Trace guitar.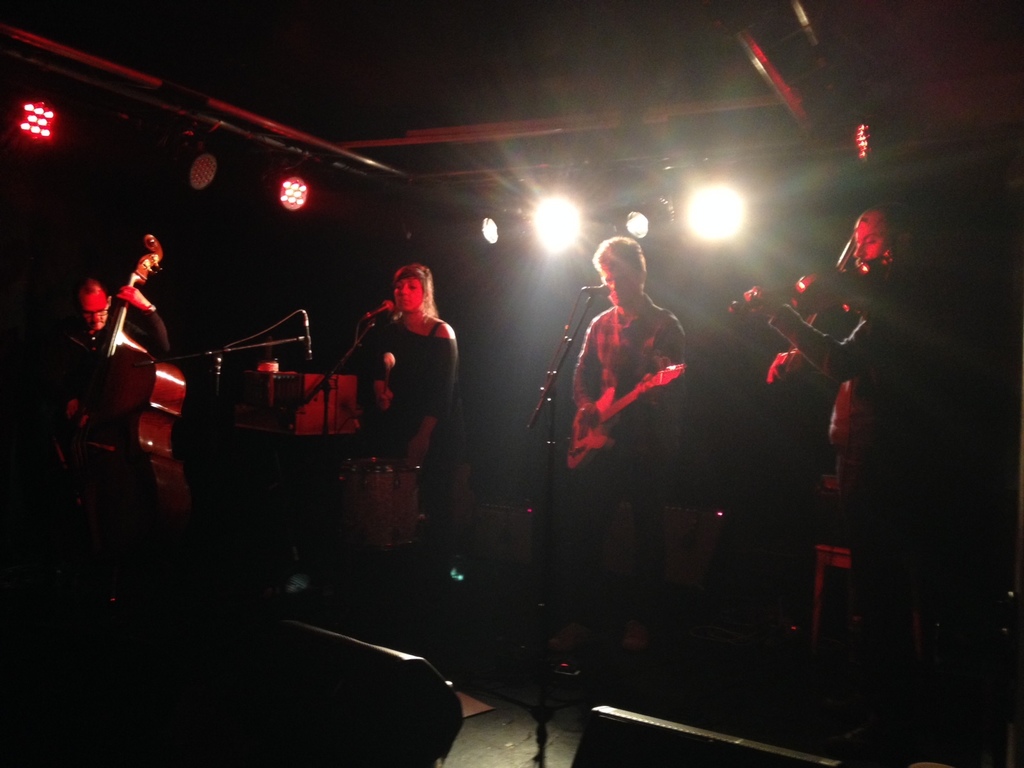
Traced to locate(51, 230, 189, 533).
